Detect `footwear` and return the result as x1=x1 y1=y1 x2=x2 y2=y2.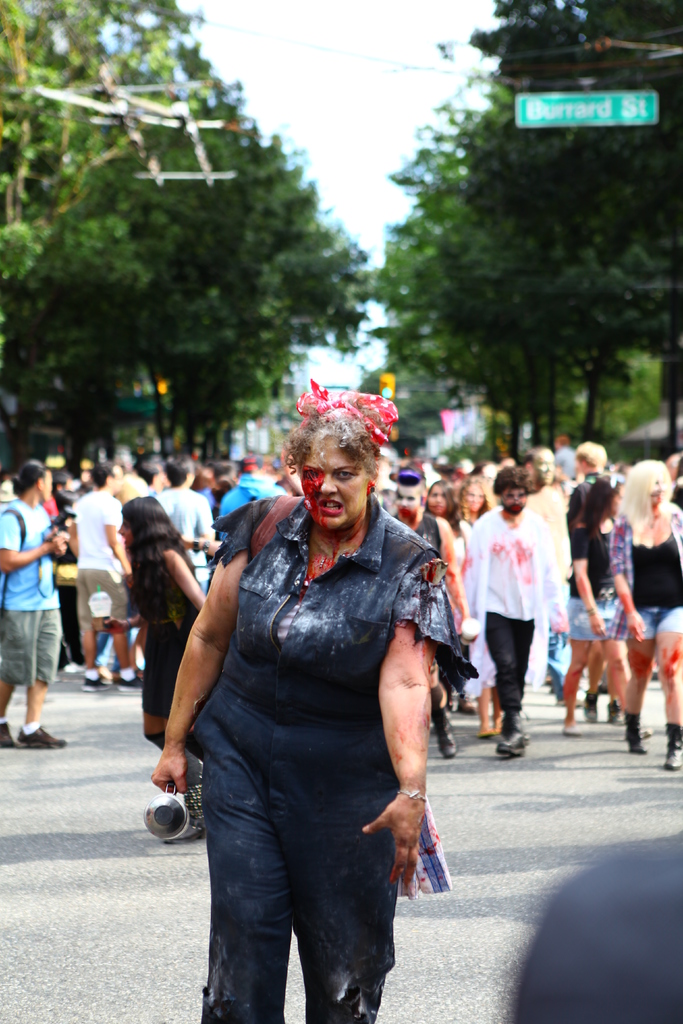
x1=582 y1=691 x2=597 y2=726.
